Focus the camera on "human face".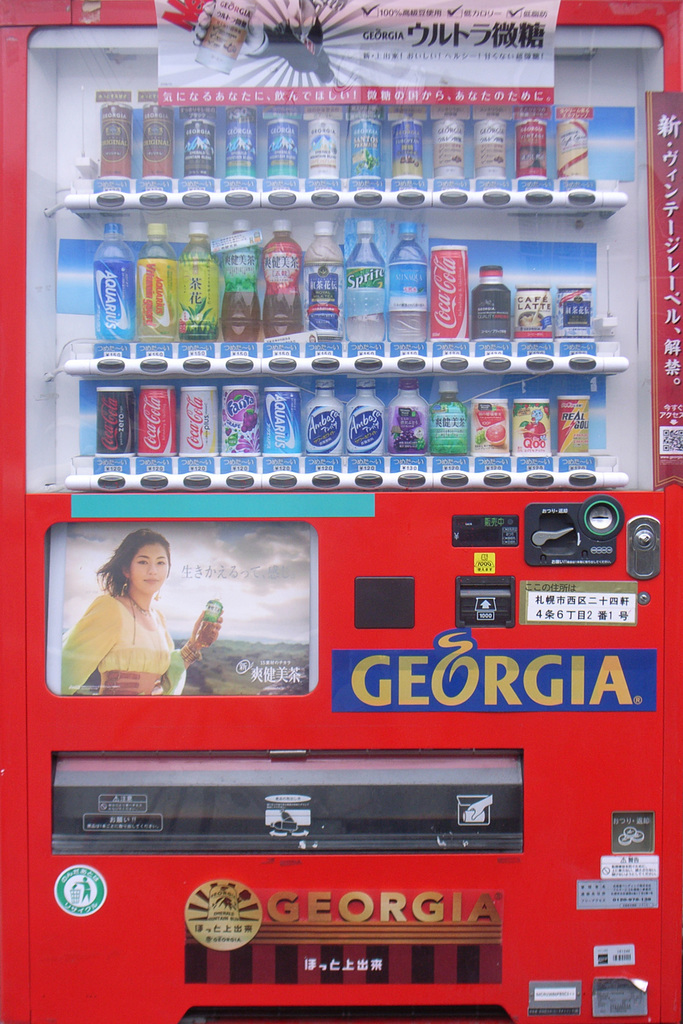
Focus region: bbox=[130, 545, 170, 597].
